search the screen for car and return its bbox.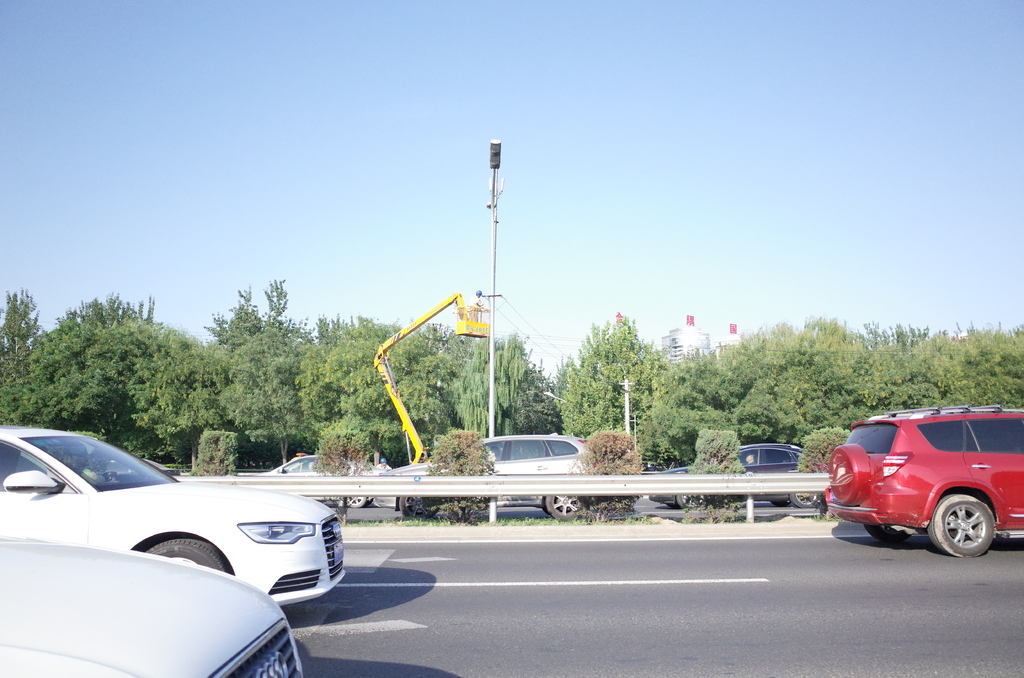
Found: [x1=650, y1=444, x2=831, y2=510].
